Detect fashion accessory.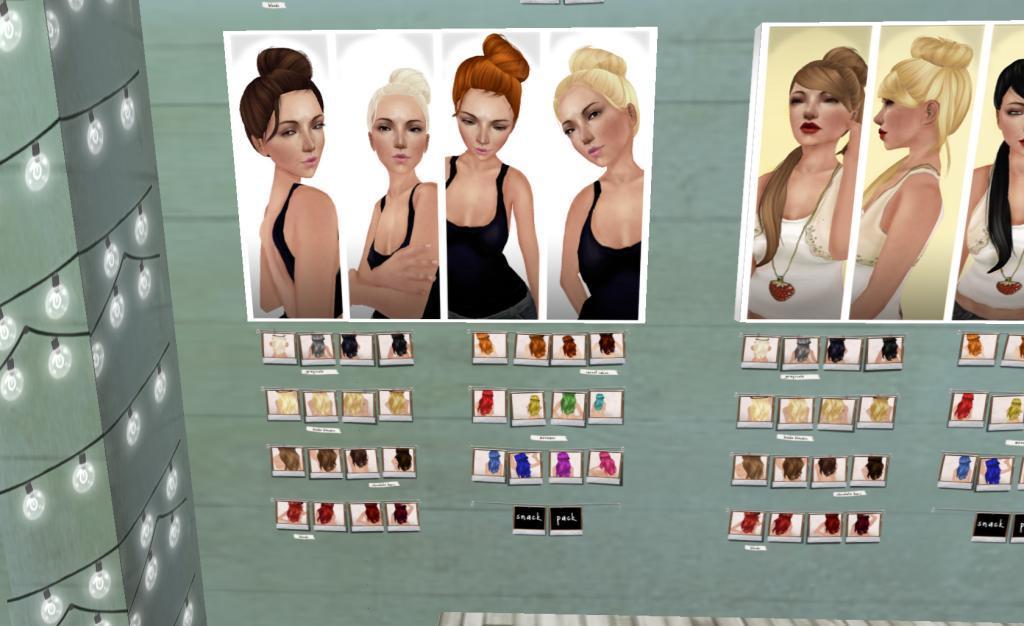
Detected at (left=860, top=155, right=942, bottom=207).
